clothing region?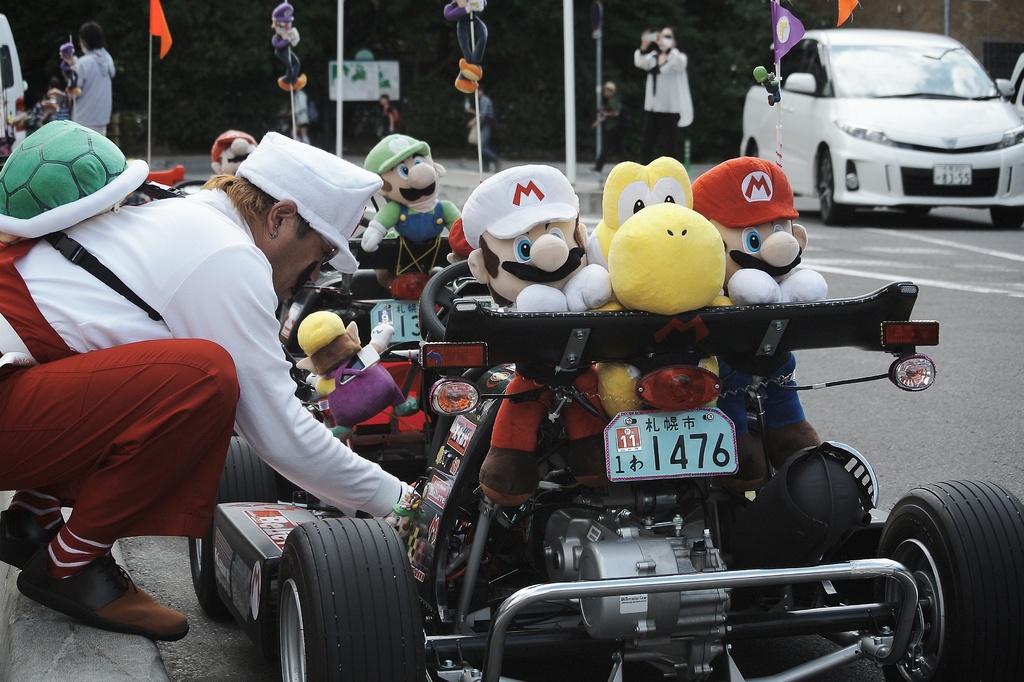
(0, 181, 433, 561)
